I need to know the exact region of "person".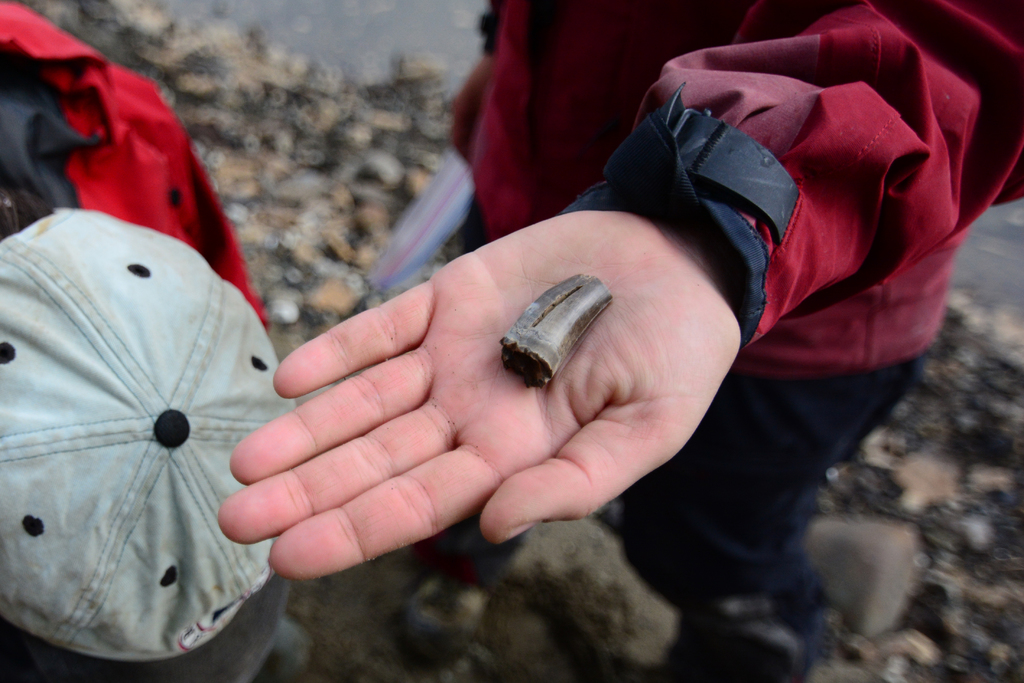
Region: <bbox>0, 0, 299, 682</bbox>.
